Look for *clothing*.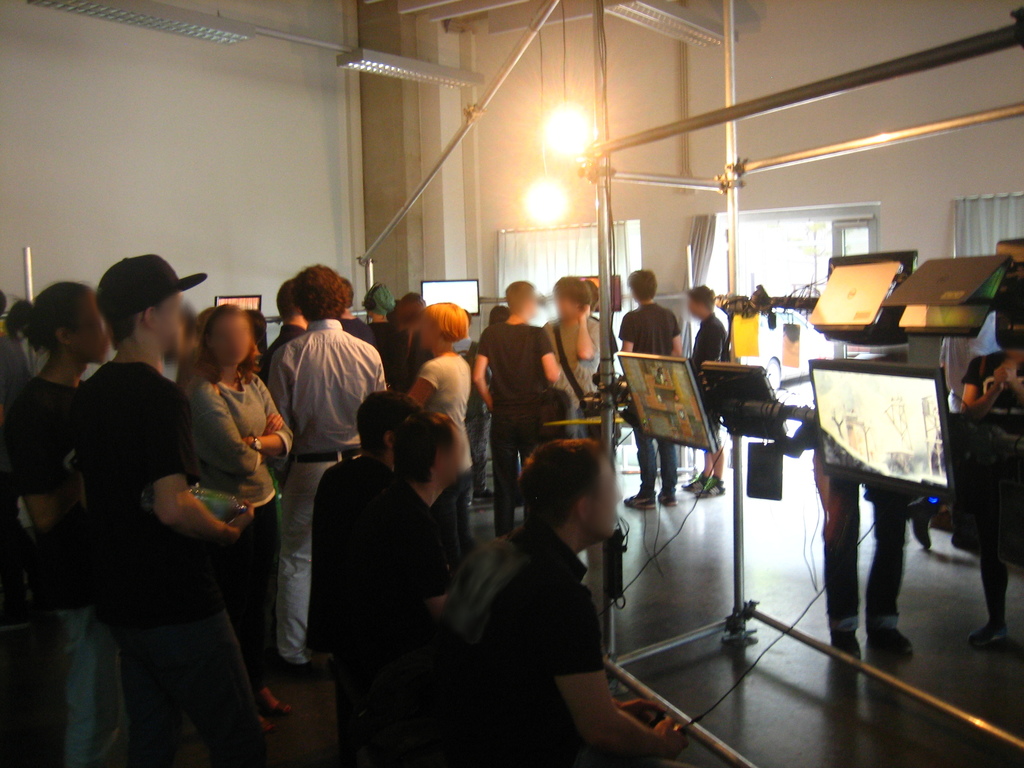
Found: <bbox>413, 356, 470, 577</bbox>.
